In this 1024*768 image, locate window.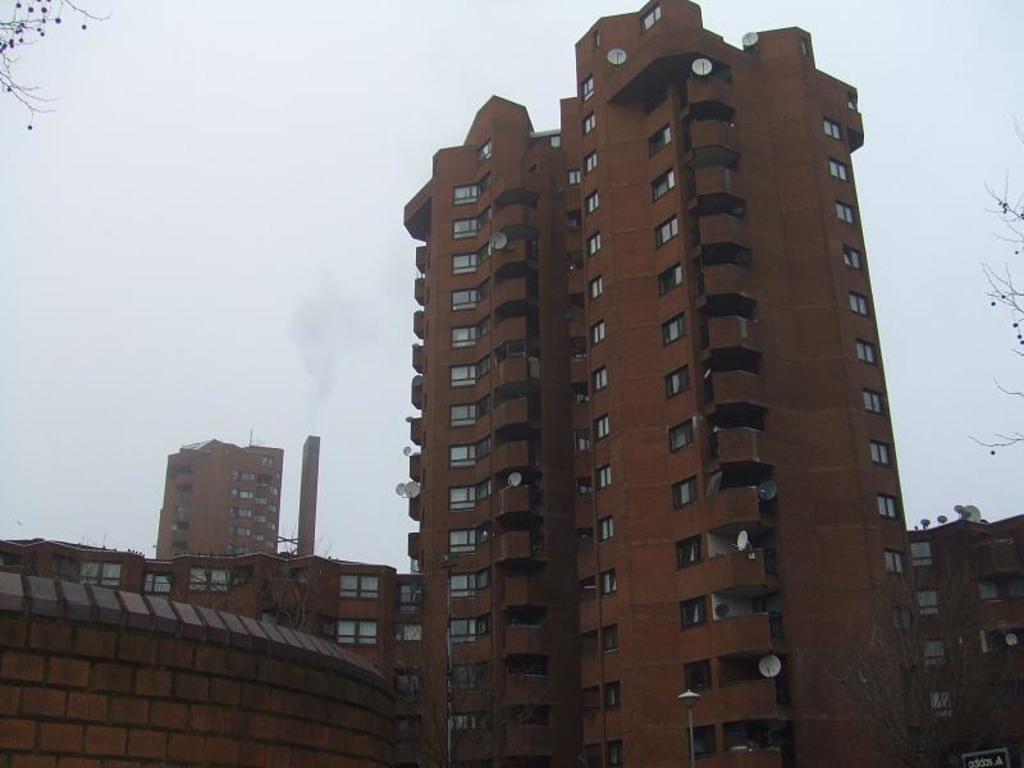
Bounding box: {"left": 933, "top": 689, "right": 956, "bottom": 716}.
